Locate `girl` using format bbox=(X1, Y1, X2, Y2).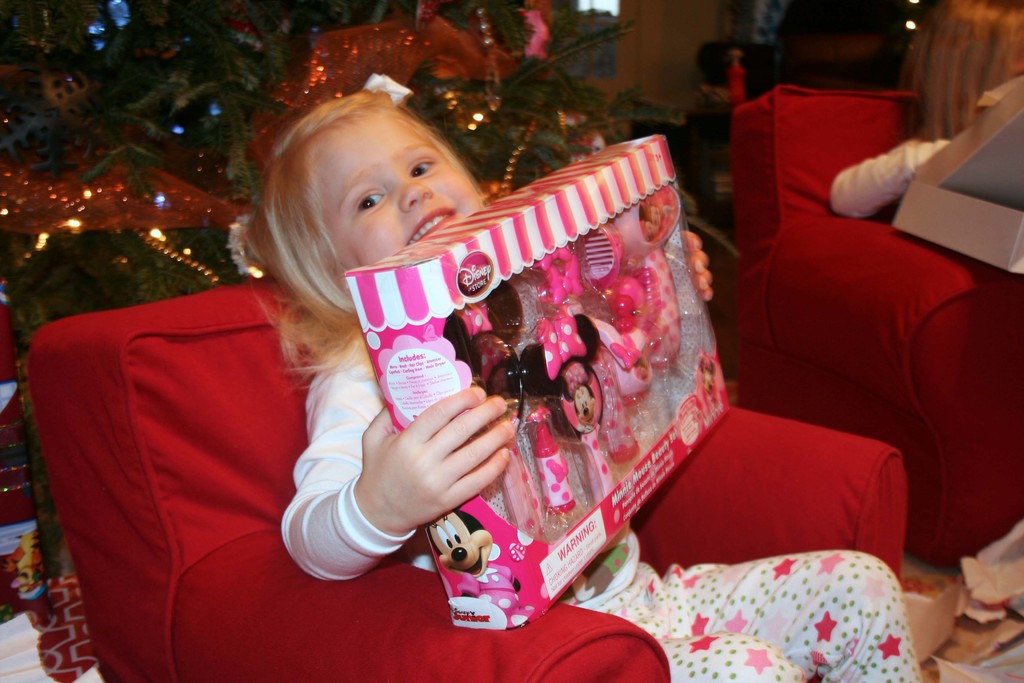
bbox=(227, 76, 929, 682).
